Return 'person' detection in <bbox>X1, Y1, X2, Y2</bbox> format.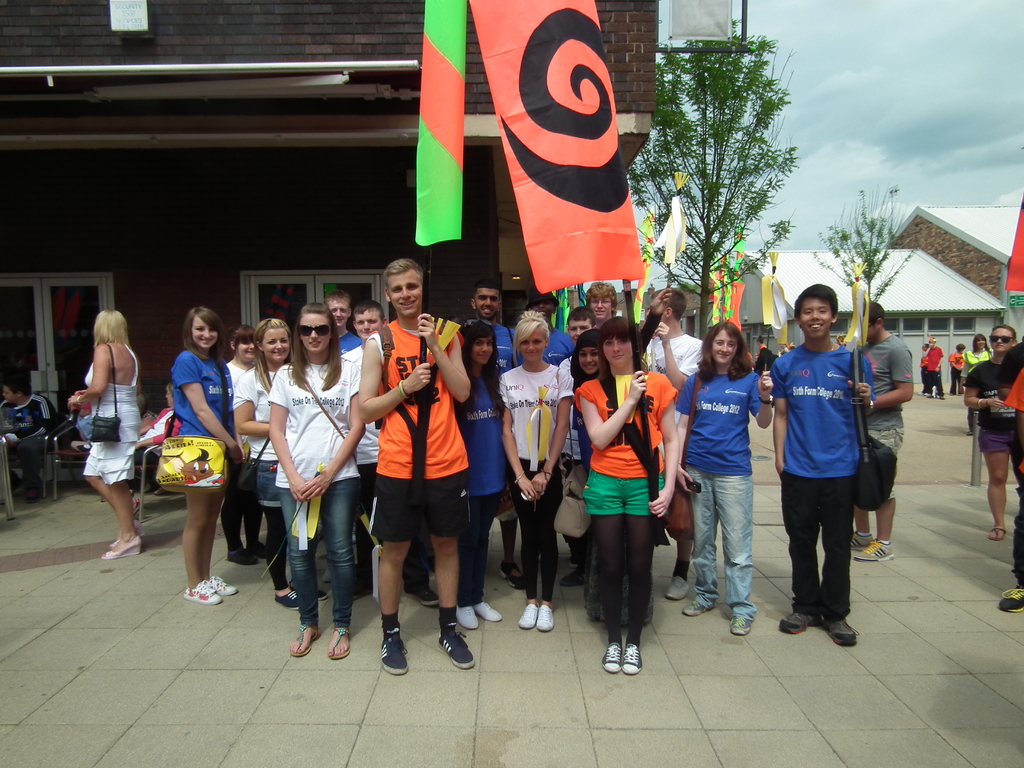
<bbox>356, 255, 479, 676</bbox>.
